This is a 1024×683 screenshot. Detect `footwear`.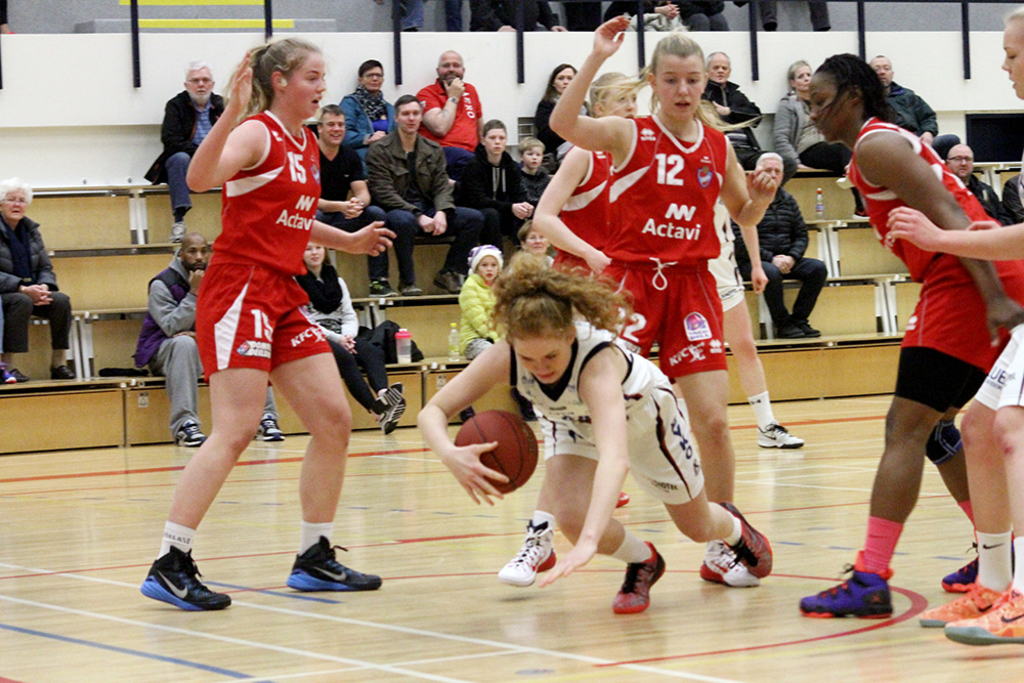
pyautogui.locateOnScreen(285, 533, 382, 592).
